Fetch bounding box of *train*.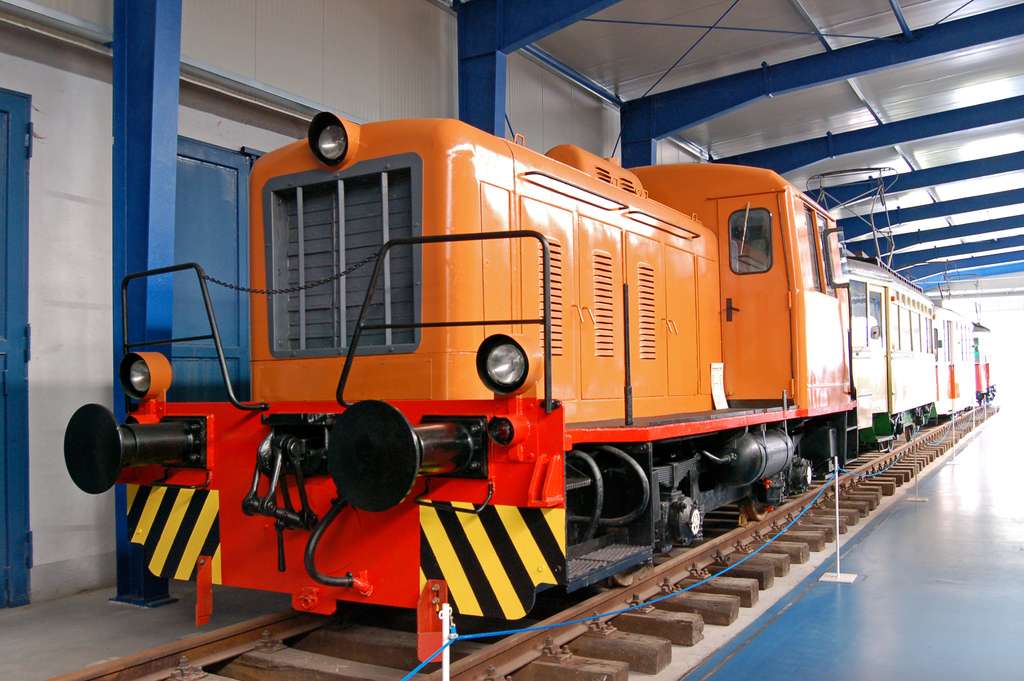
Bbox: rect(63, 110, 994, 675).
